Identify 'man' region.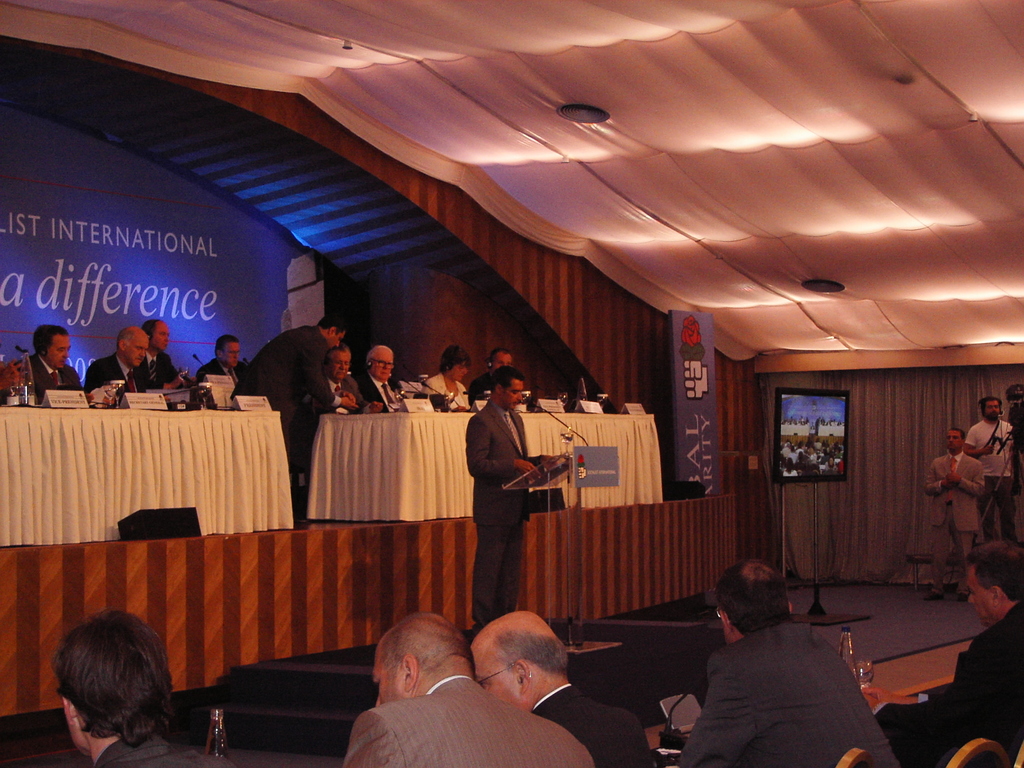
Region: box(136, 319, 198, 390).
